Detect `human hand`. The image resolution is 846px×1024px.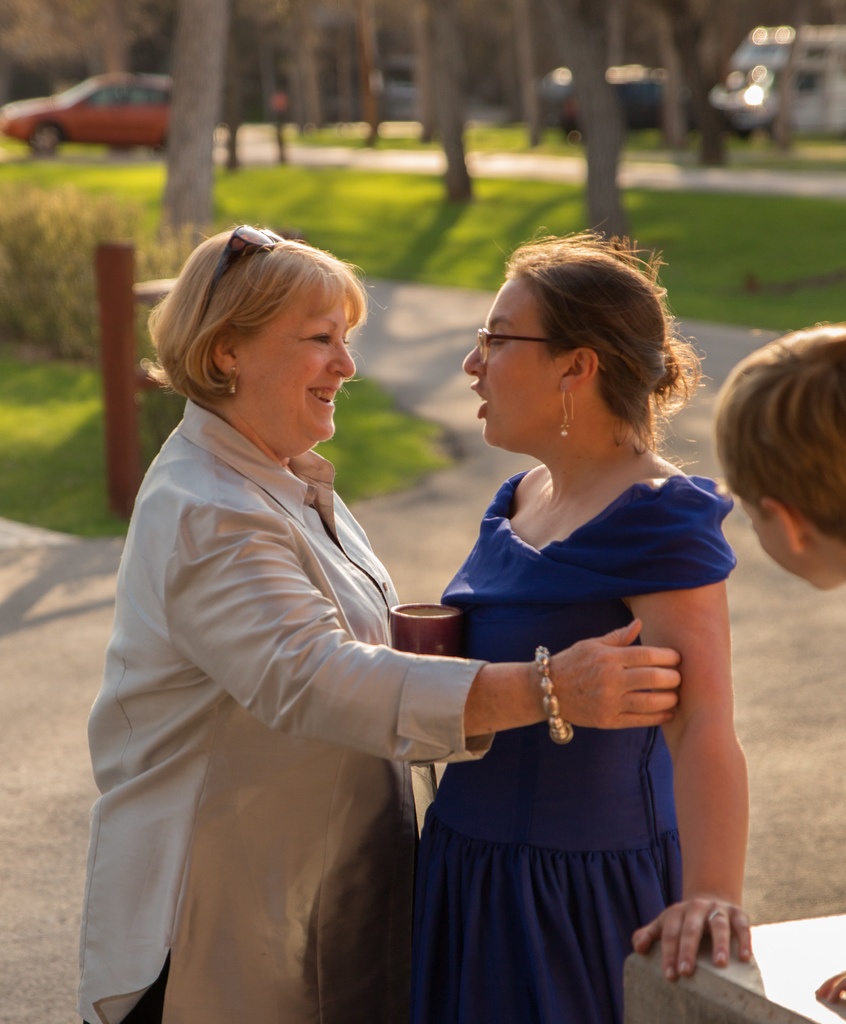
region(539, 612, 685, 736).
